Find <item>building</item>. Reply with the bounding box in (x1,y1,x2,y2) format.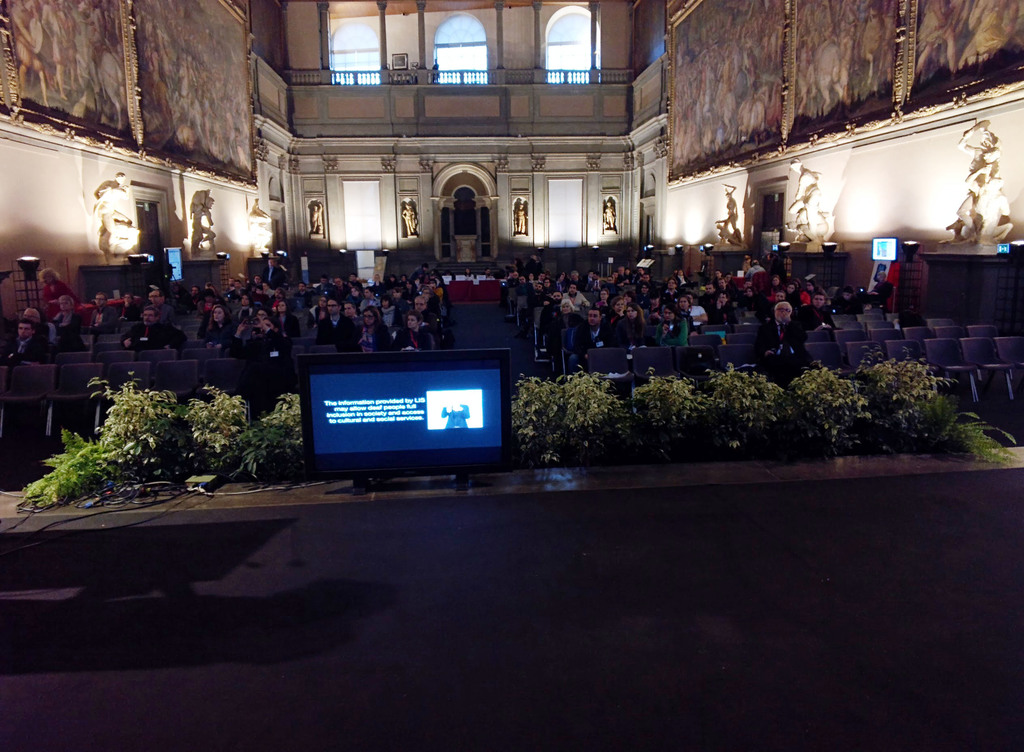
(0,0,1023,751).
